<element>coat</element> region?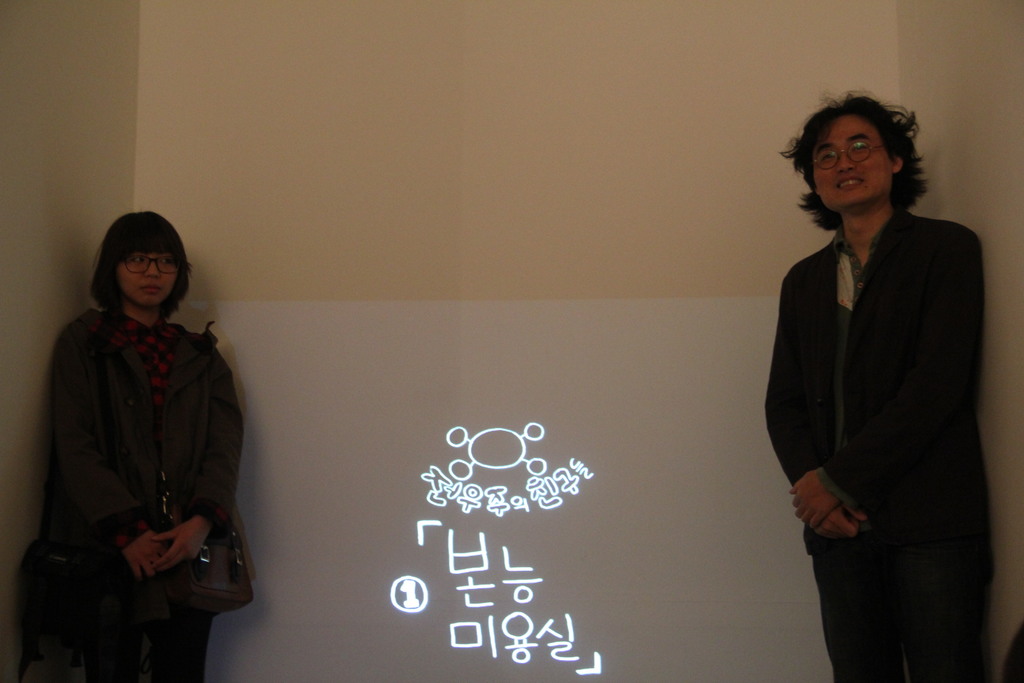
751,201,996,614
